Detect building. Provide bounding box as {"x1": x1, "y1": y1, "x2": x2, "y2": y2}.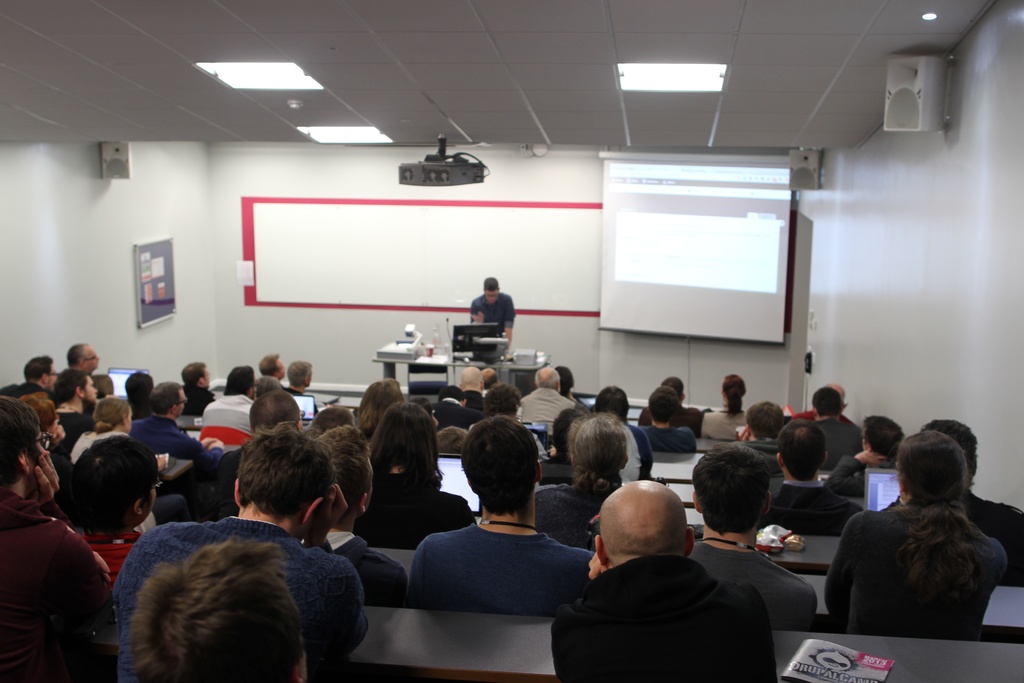
{"x1": 0, "y1": 0, "x2": 1023, "y2": 682}.
